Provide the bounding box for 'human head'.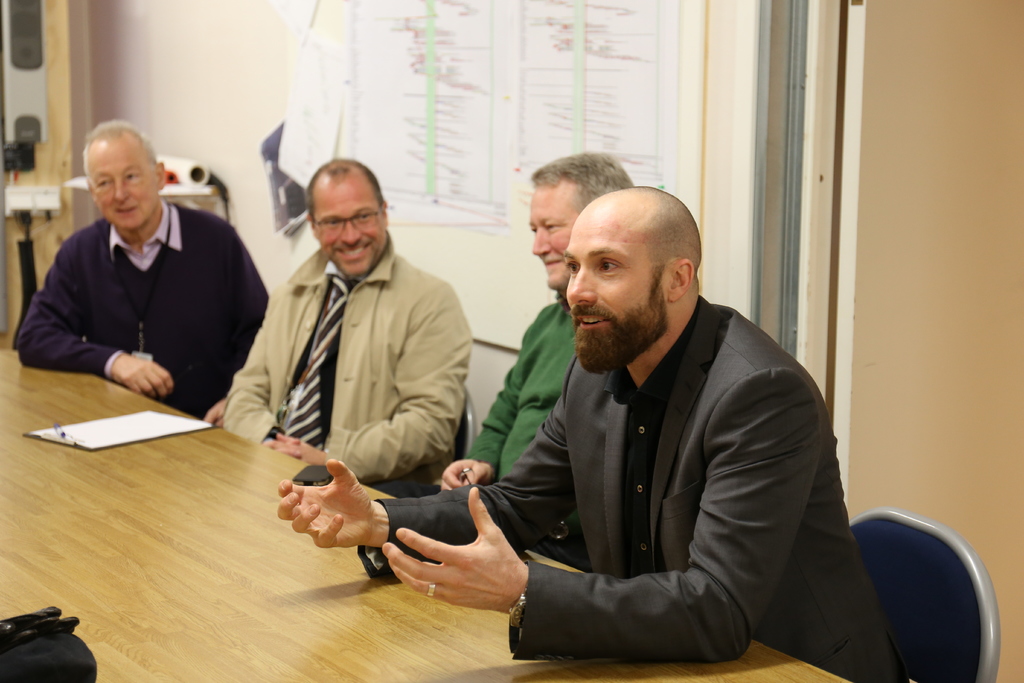
560, 184, 701, 372.
